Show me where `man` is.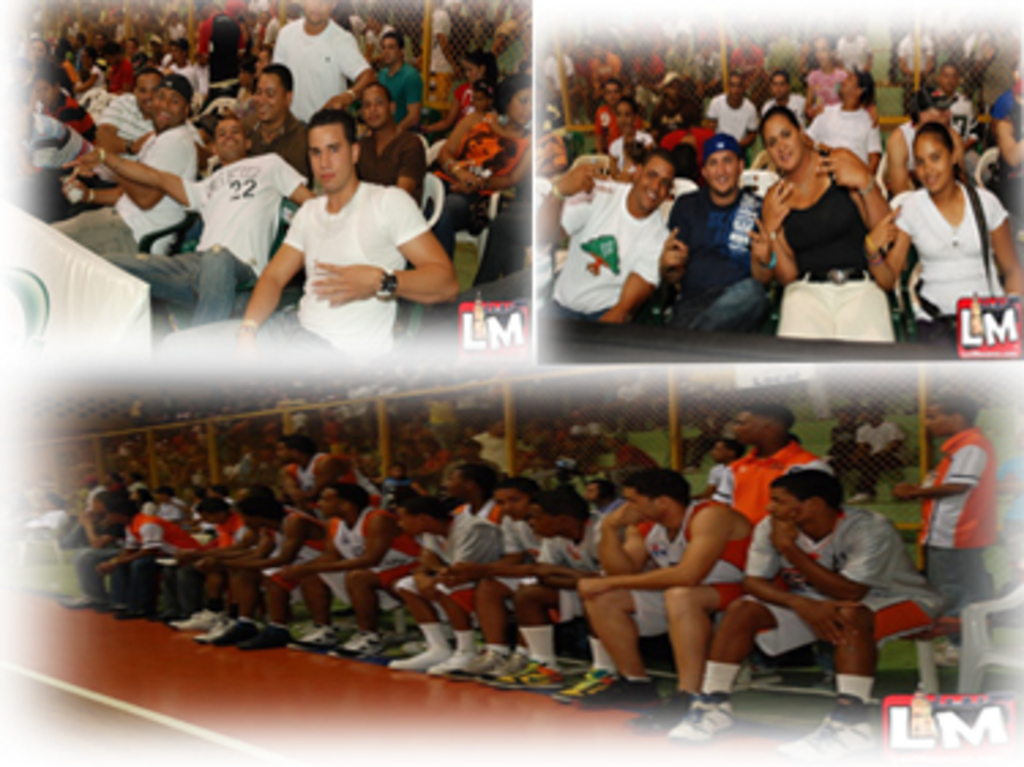
`man` is at l=803, t=60, r=885, b=180.
